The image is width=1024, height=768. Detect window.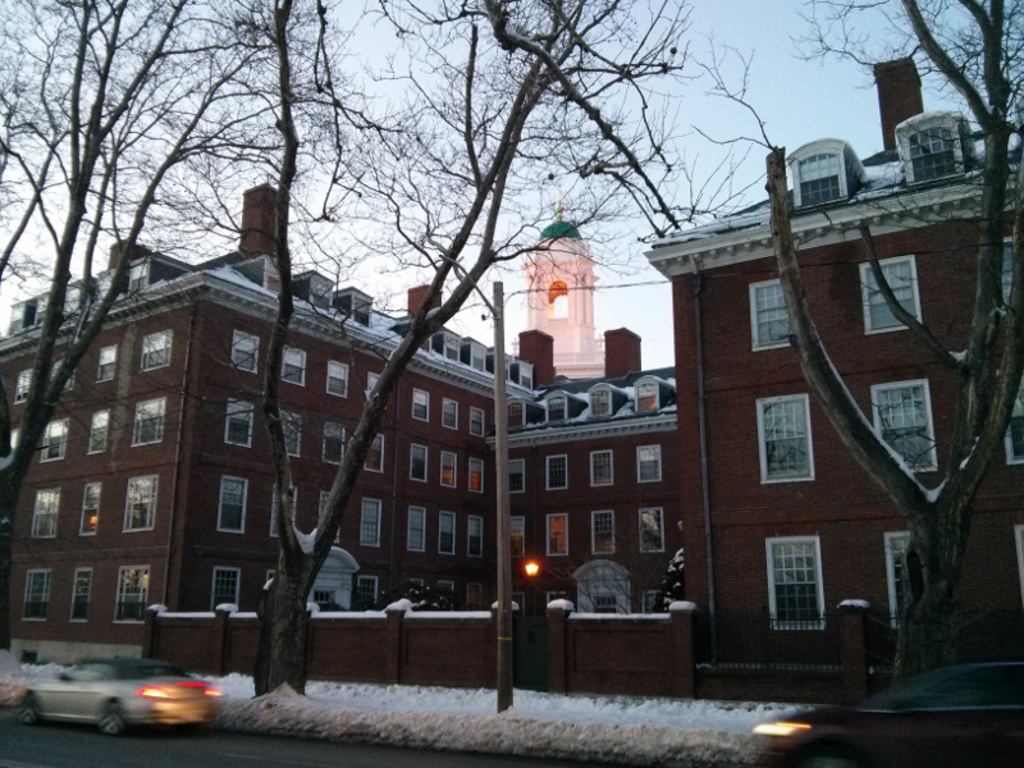
Detection: bbox(17, 371, 33, 403).
